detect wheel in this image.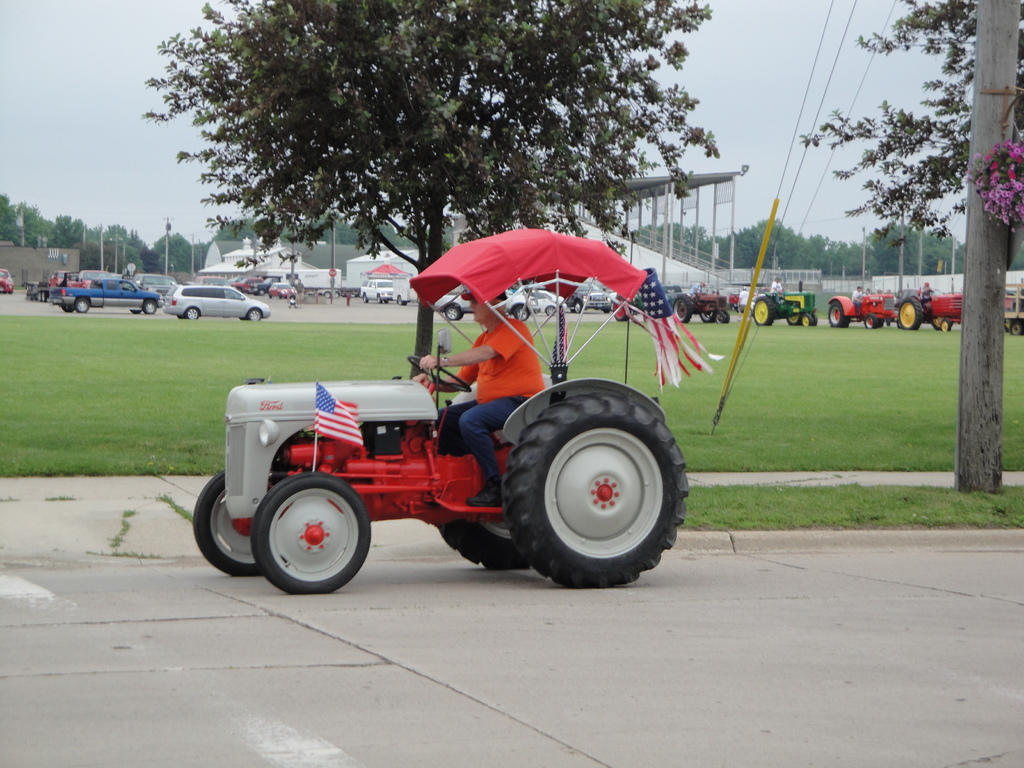
Detection: <box>184,307,202,321</box>.
